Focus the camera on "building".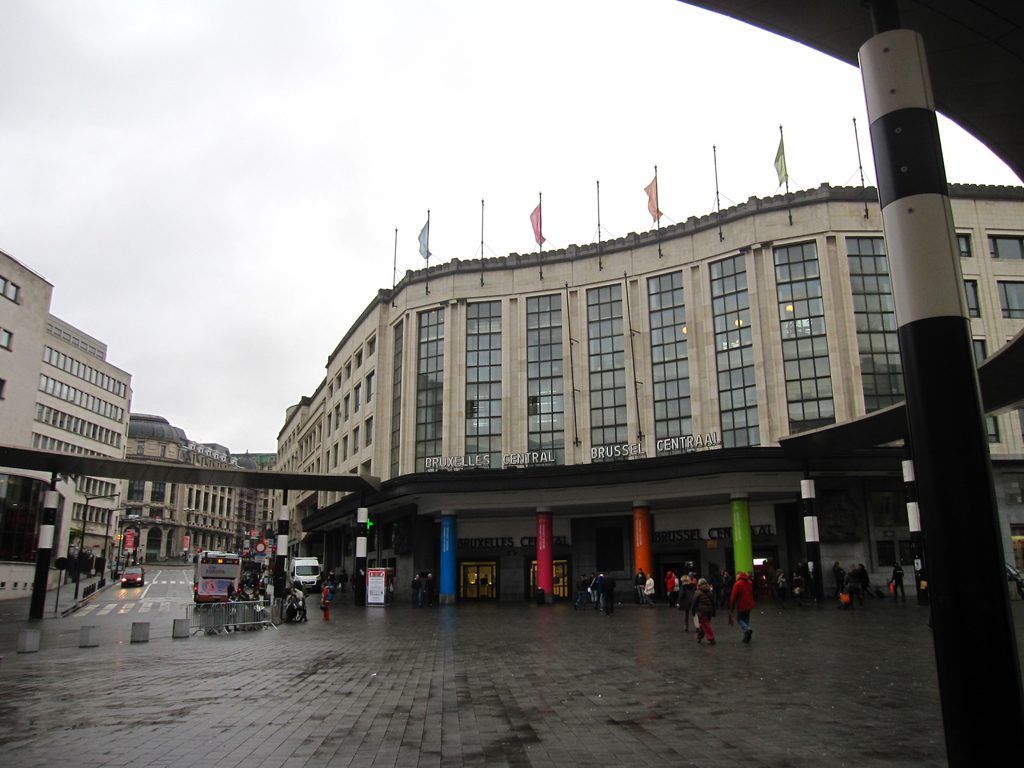
Focus region: 132:410:248:561.
